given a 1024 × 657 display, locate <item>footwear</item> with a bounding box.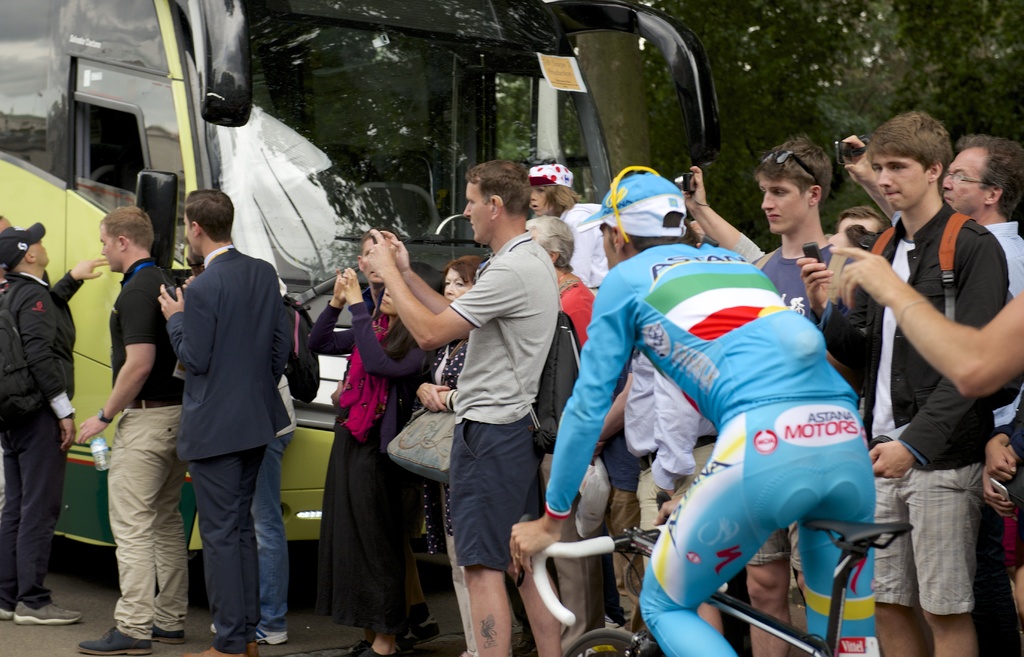
Located: 392 610 444 647.
